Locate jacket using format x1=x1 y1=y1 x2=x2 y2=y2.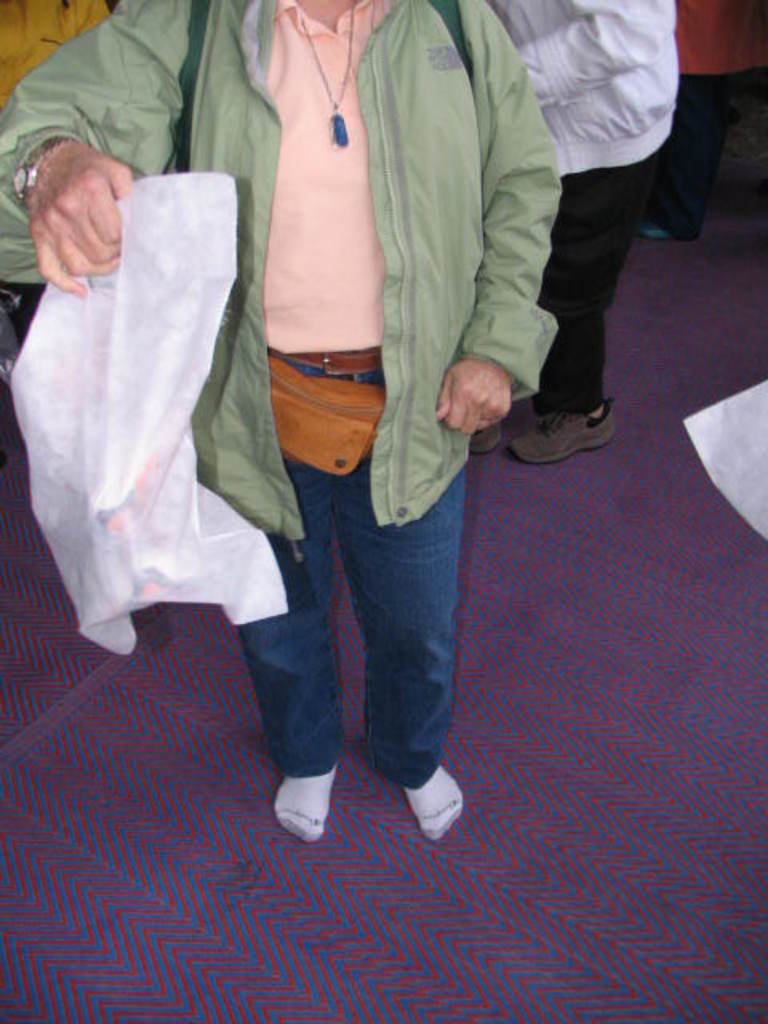
x1=0 y1=0 x2=557 y2=550.
